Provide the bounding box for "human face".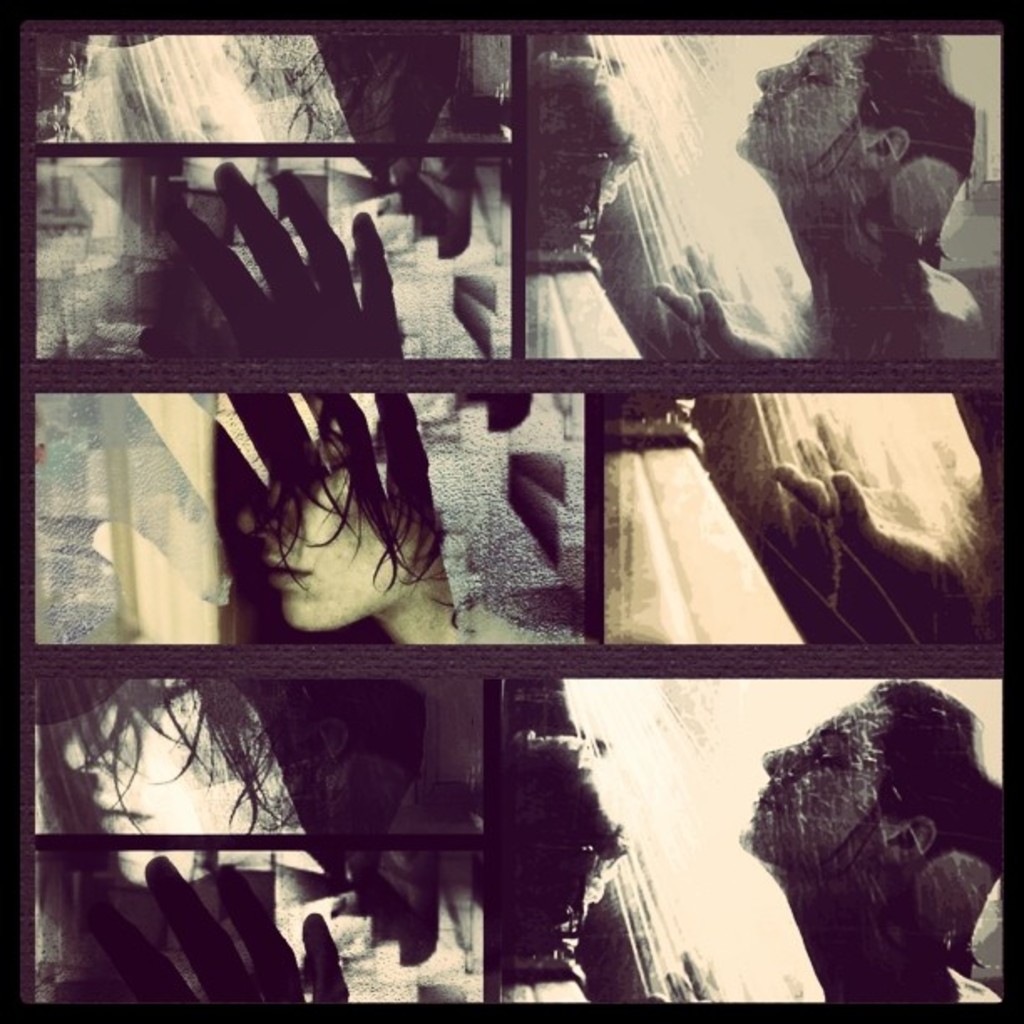
bbox=[62, 681, 273, 890].
